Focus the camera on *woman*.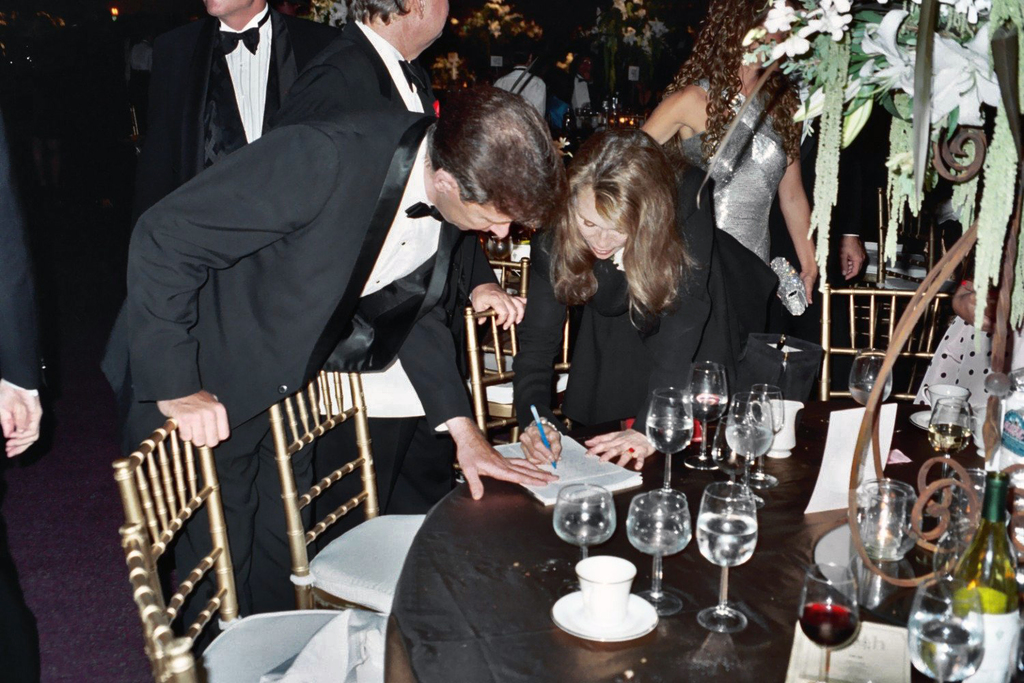
Focus region: locate(520, 145, 722, 453).
